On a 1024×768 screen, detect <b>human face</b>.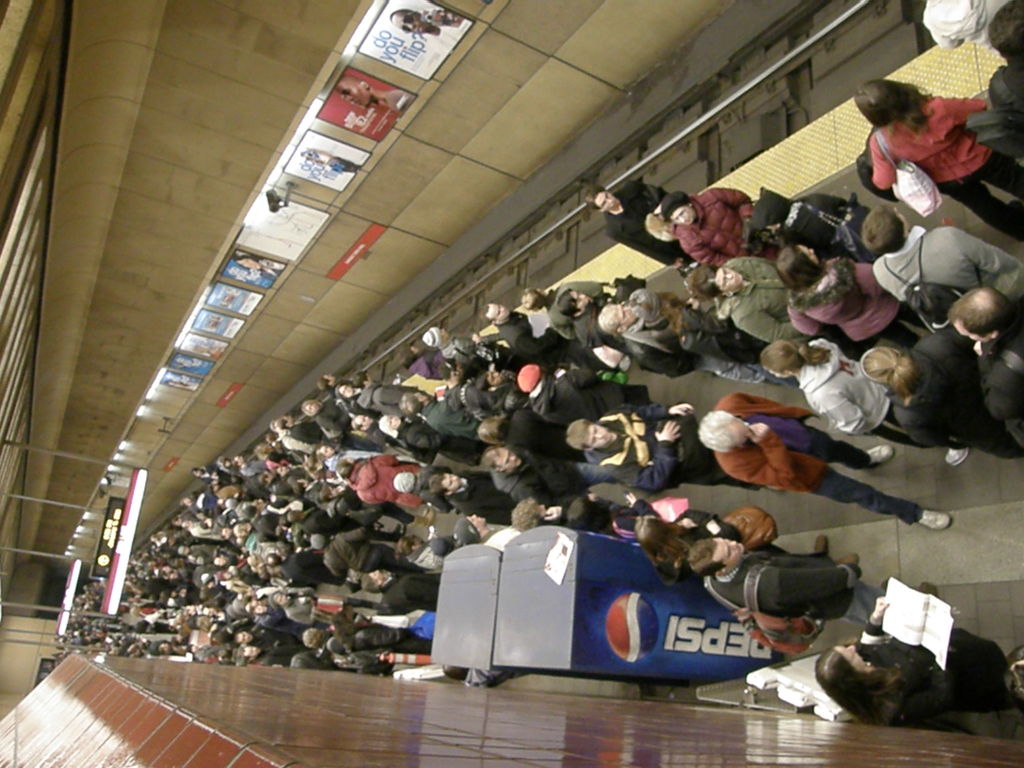
{"left": 306, "top": 403, "right": 321, "bottom": 413}.
